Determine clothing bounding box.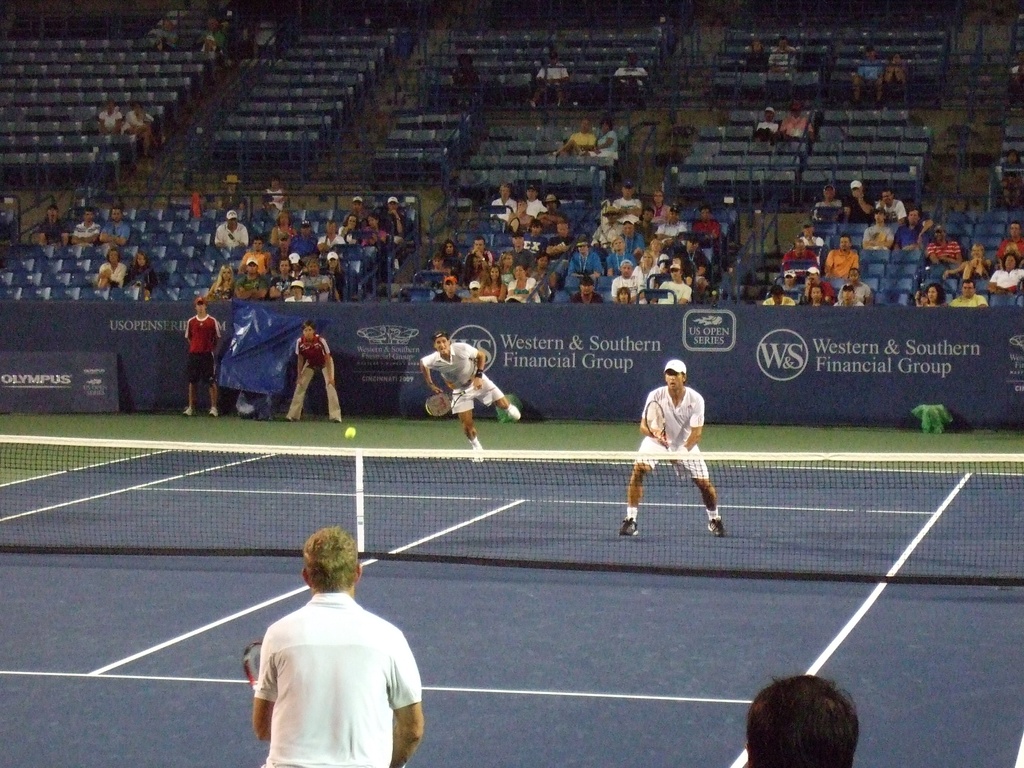
Determined: box=[799, 233, 822, 249].
